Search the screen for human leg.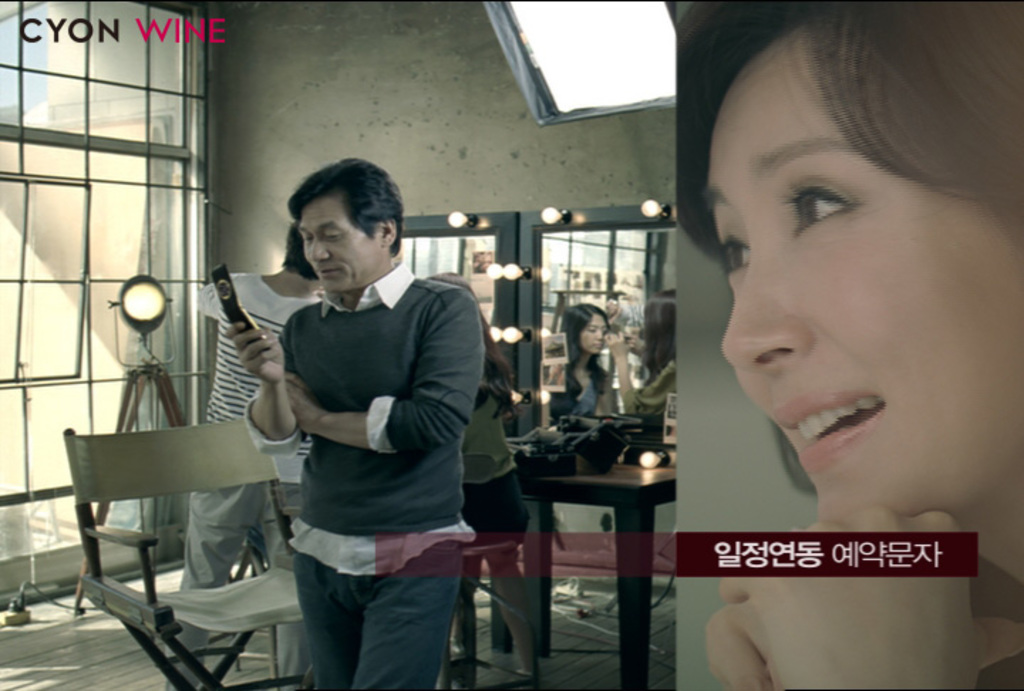
Found at {"x1": 164, "y1": 483, "x2": 259, "y2": 690}.
